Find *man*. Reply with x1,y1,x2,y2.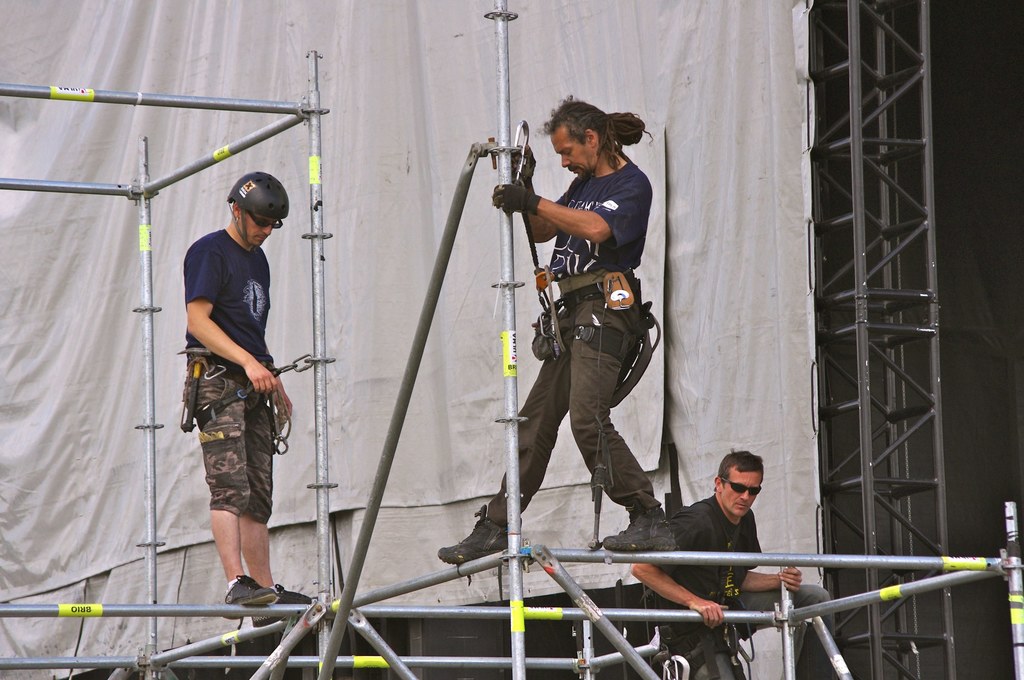
168,166,298,617.
